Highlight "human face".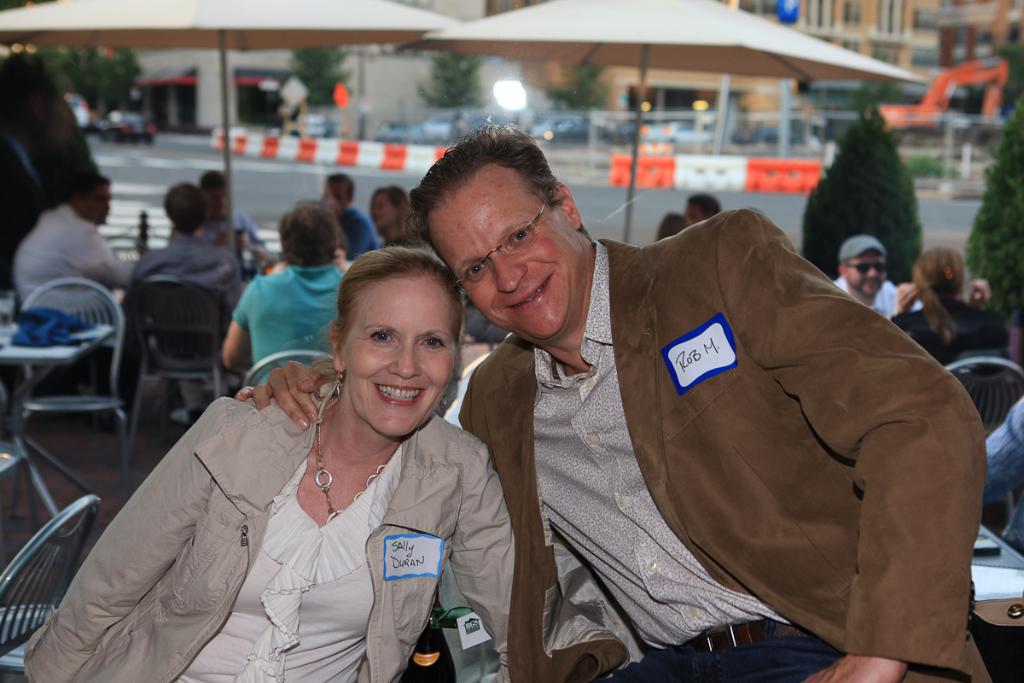
Highlighted region: pyautogui.locateOnScreen(80, 181, 111, 217).
